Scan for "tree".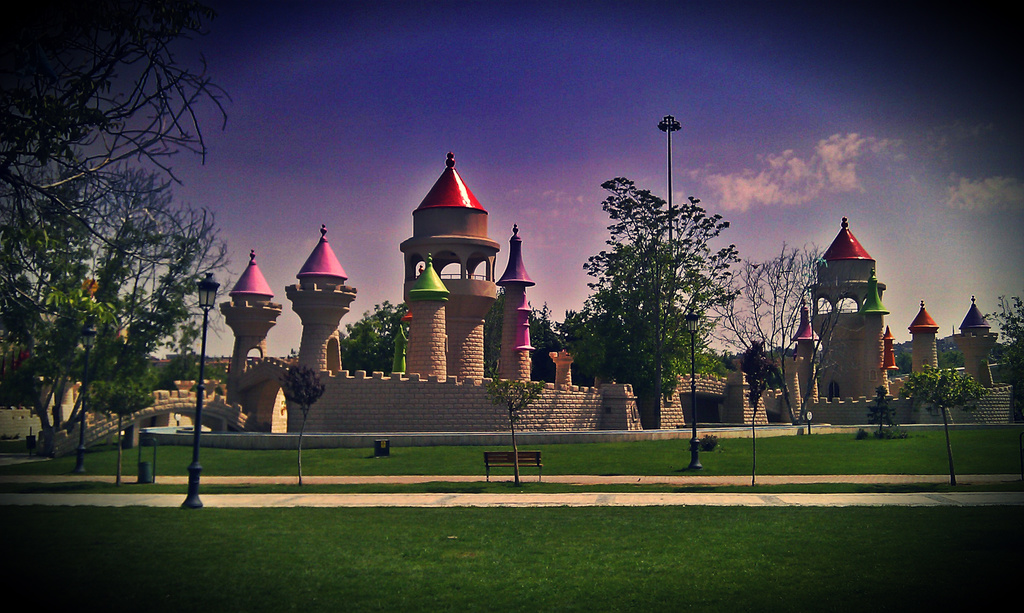
Scan result: BBox(531, 296, 746, 405).
